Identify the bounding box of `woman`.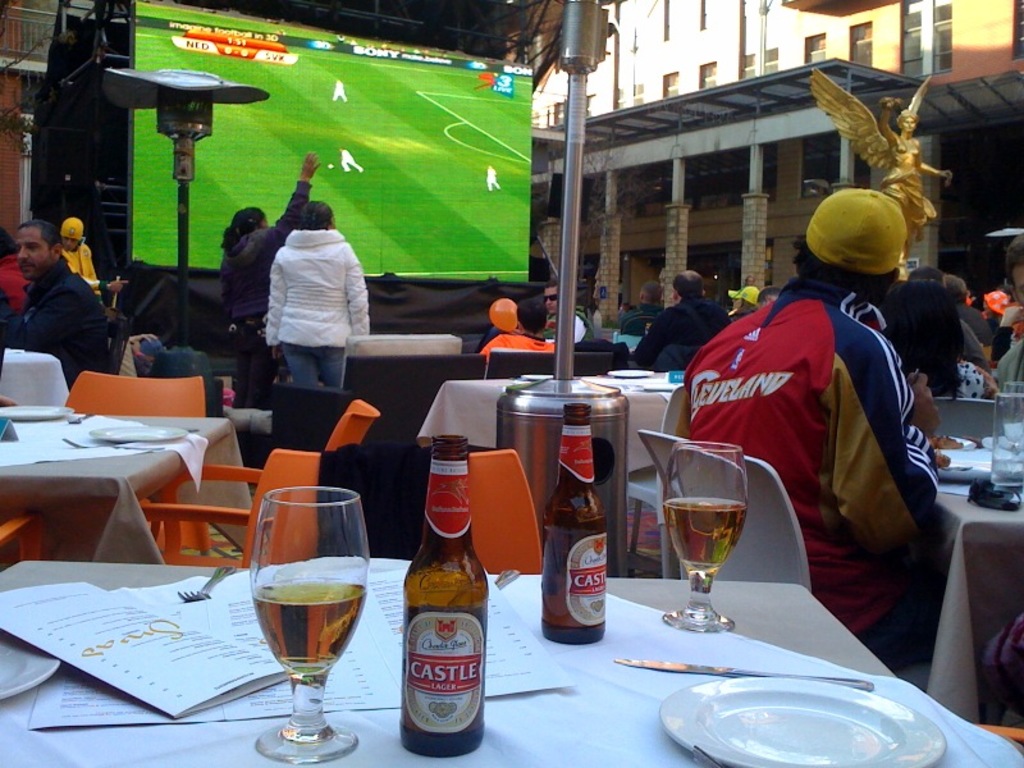
x1=216, y1=146, x2=328, y2=407.
